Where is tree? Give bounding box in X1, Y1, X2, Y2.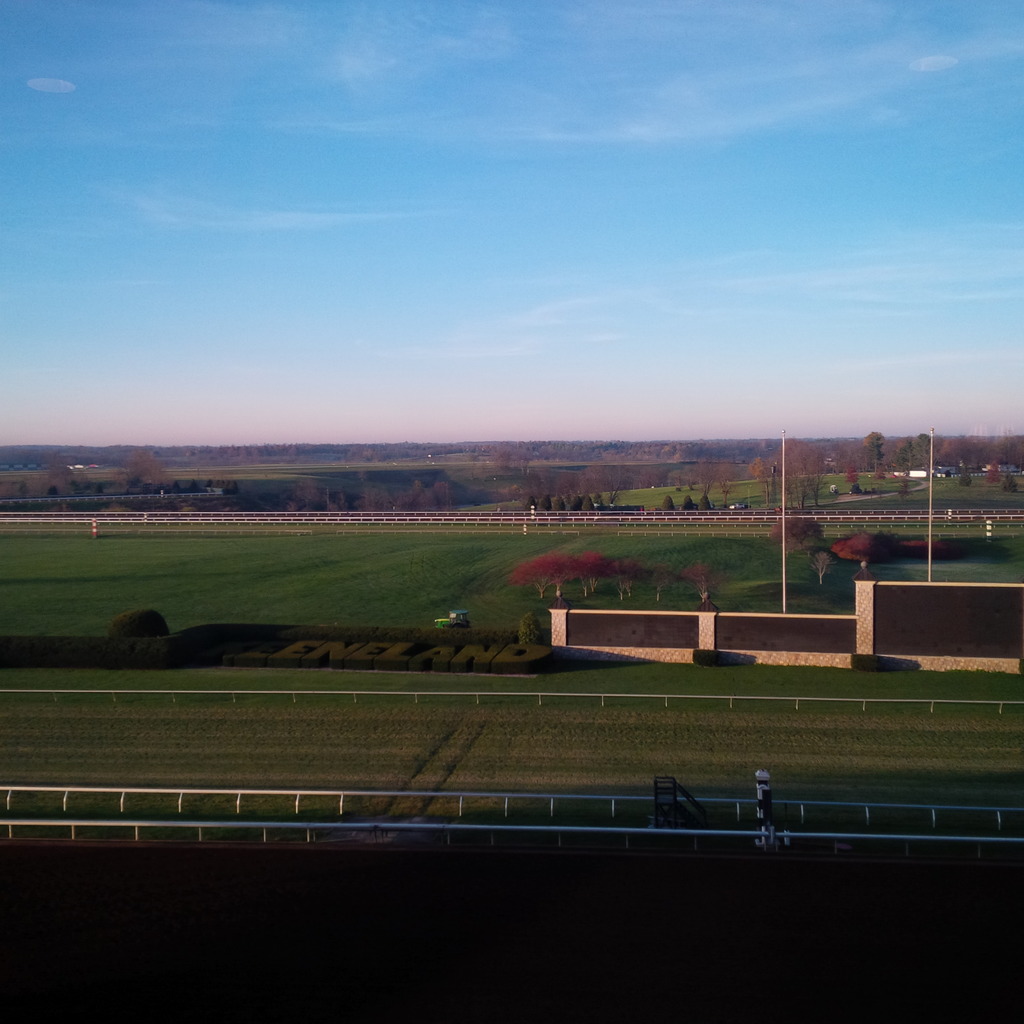
974, 426, 1023, 462.
